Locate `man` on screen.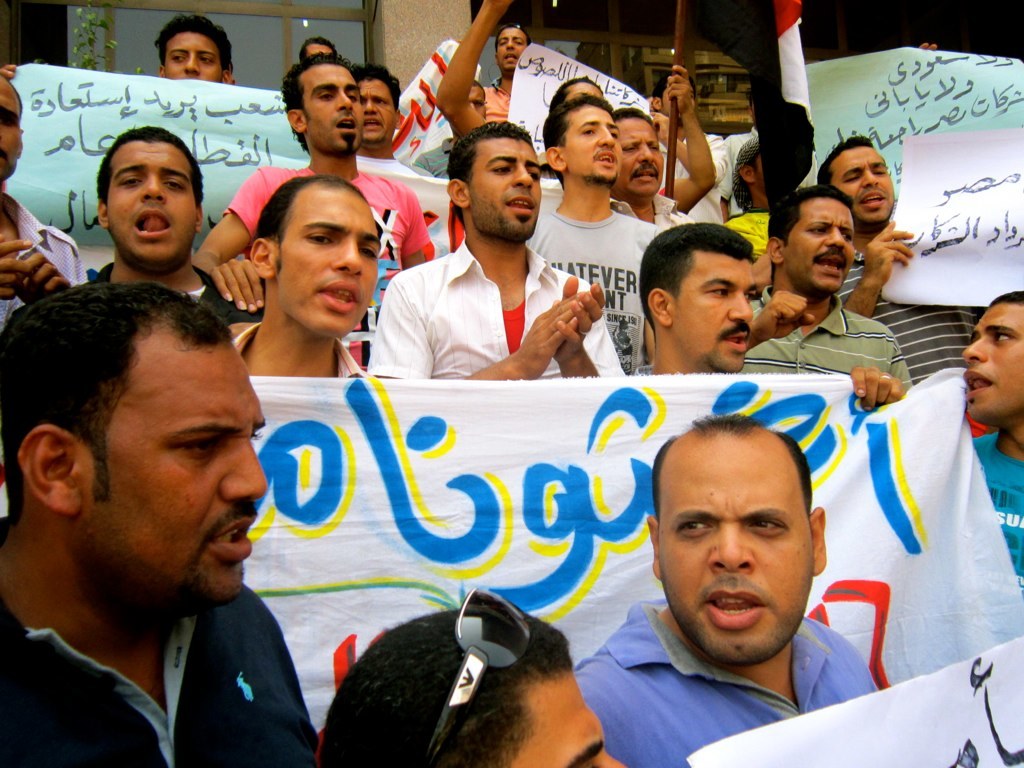
On screen at box=[0, 71, 91, 327].
